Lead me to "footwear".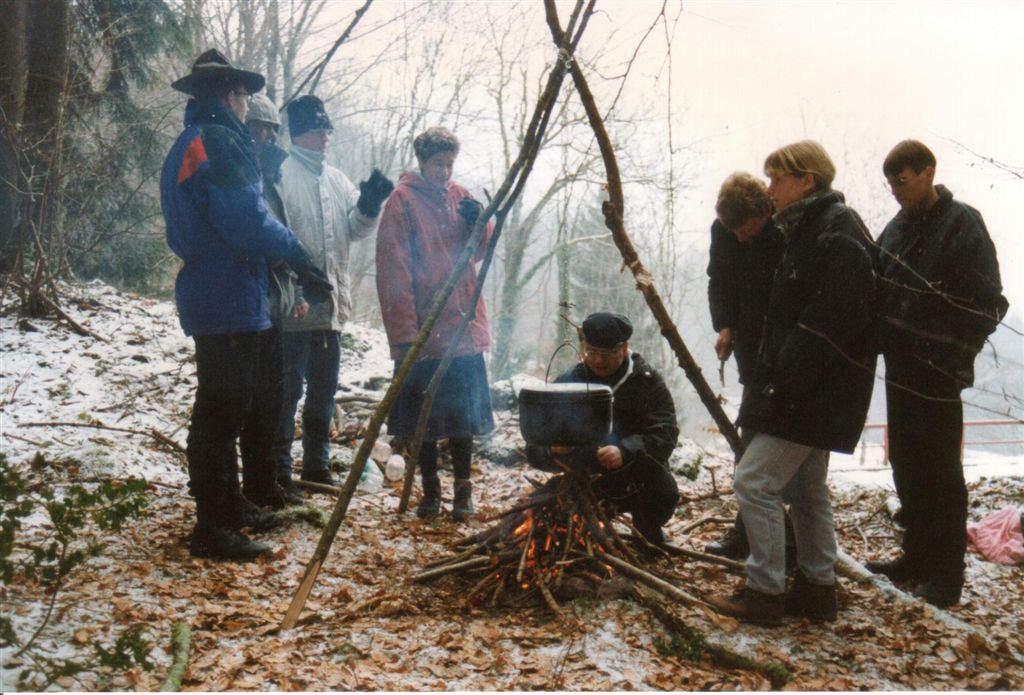
Lead to <box>865,550,961,610</box>.
